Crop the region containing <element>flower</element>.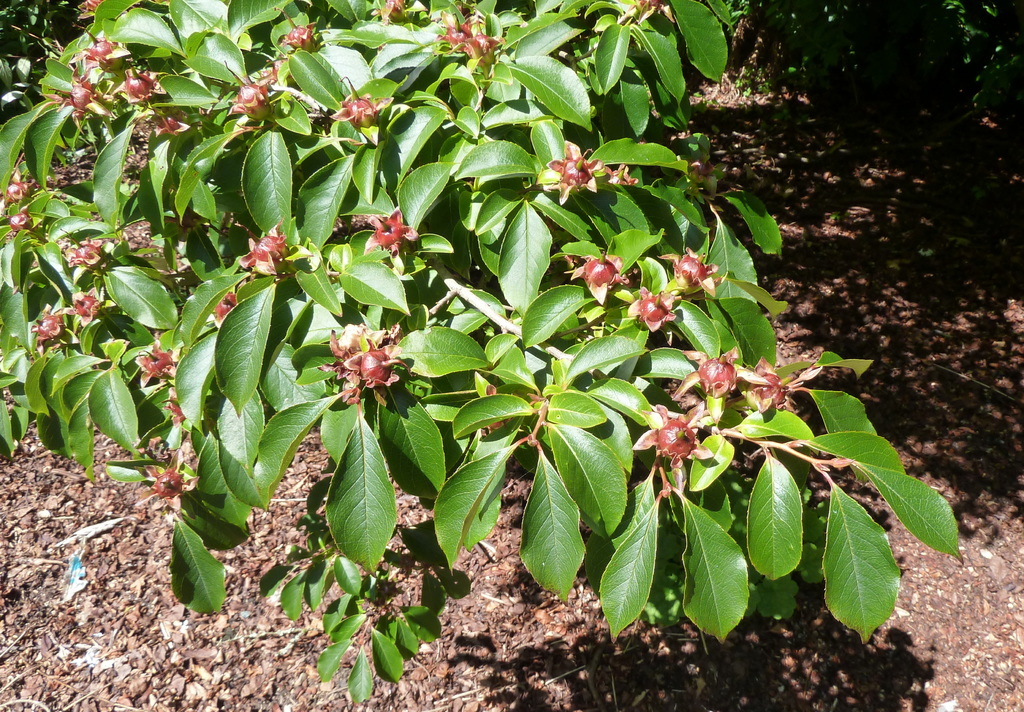
Crop region: select_region(137, 334, 186, 392).
